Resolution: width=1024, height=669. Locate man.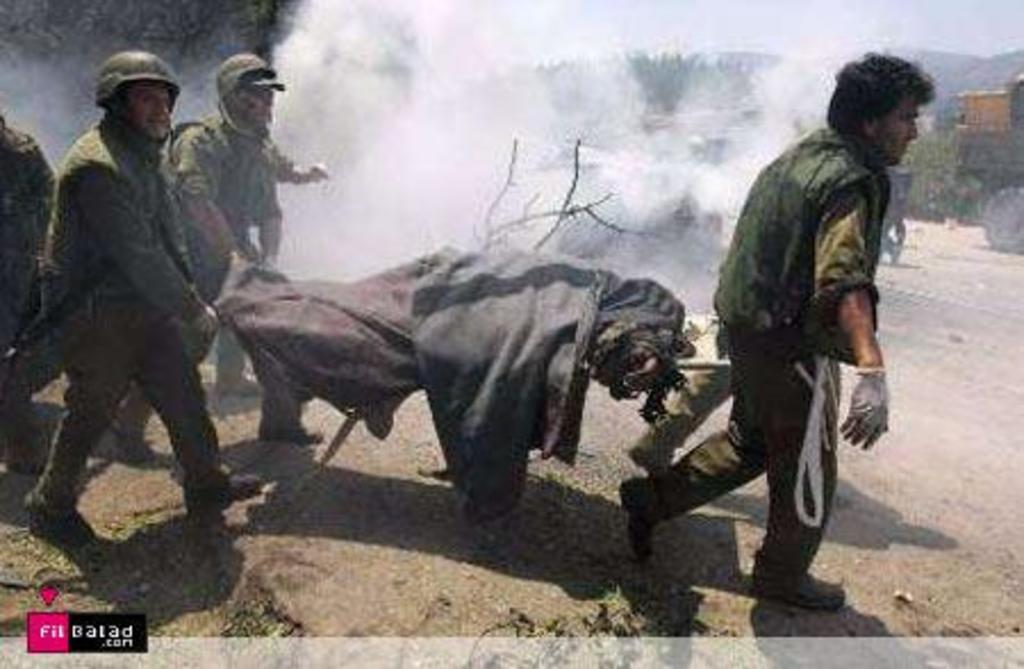
x1=105 y1=43 x2=332 y2=466.
